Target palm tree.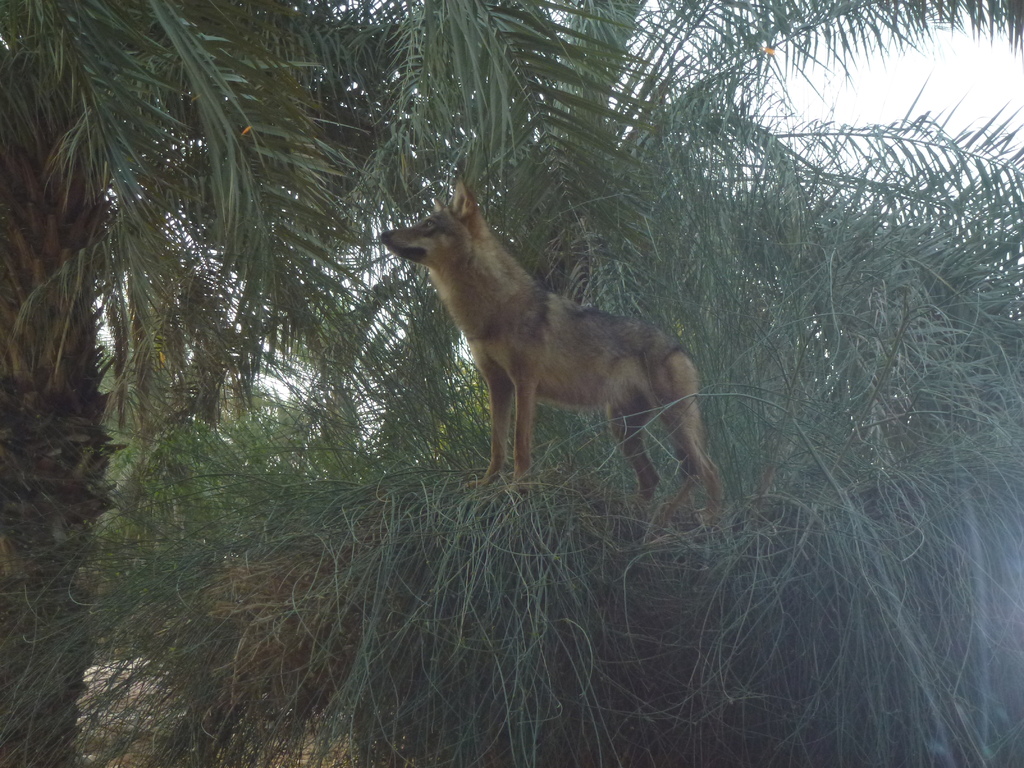
Target region: (0,0,1023,767).
